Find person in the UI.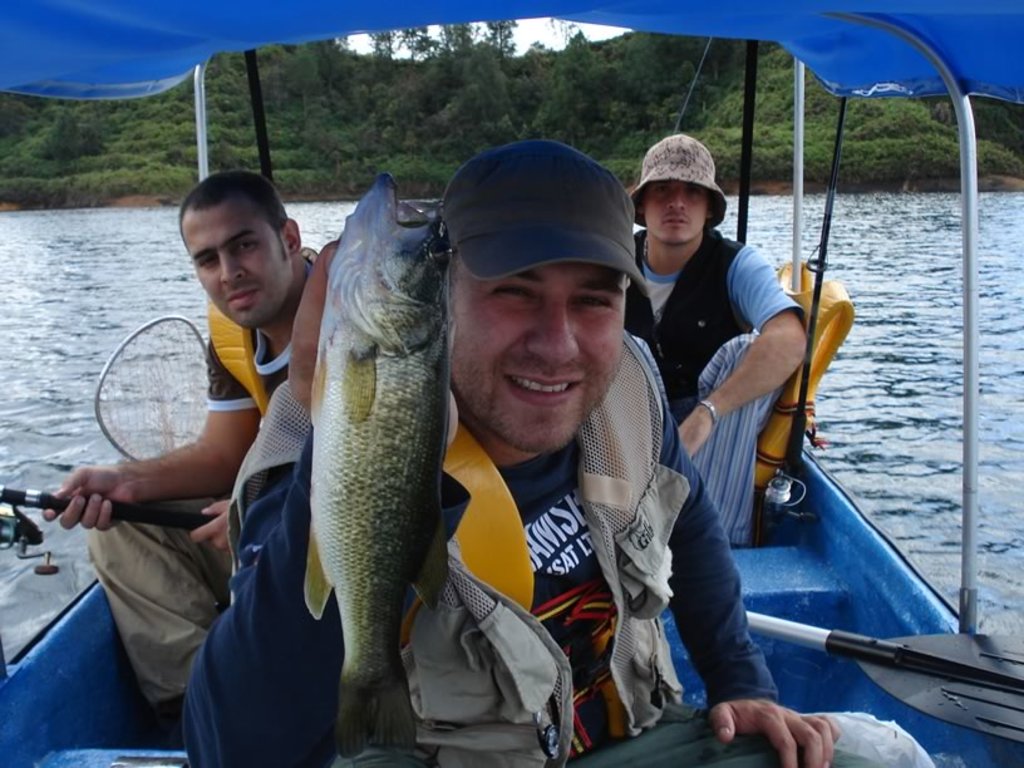
UI element at x1=67 y1=153 x2=307 y2=734.
